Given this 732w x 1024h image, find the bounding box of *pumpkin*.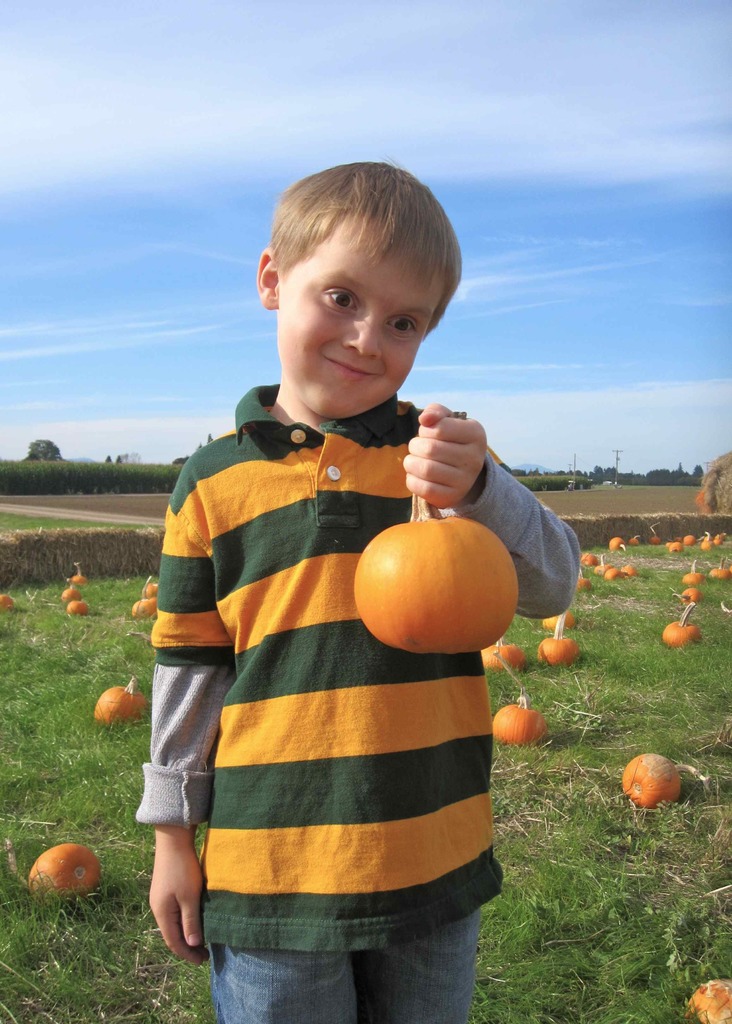
select_region(1, 594, 14, 614).
